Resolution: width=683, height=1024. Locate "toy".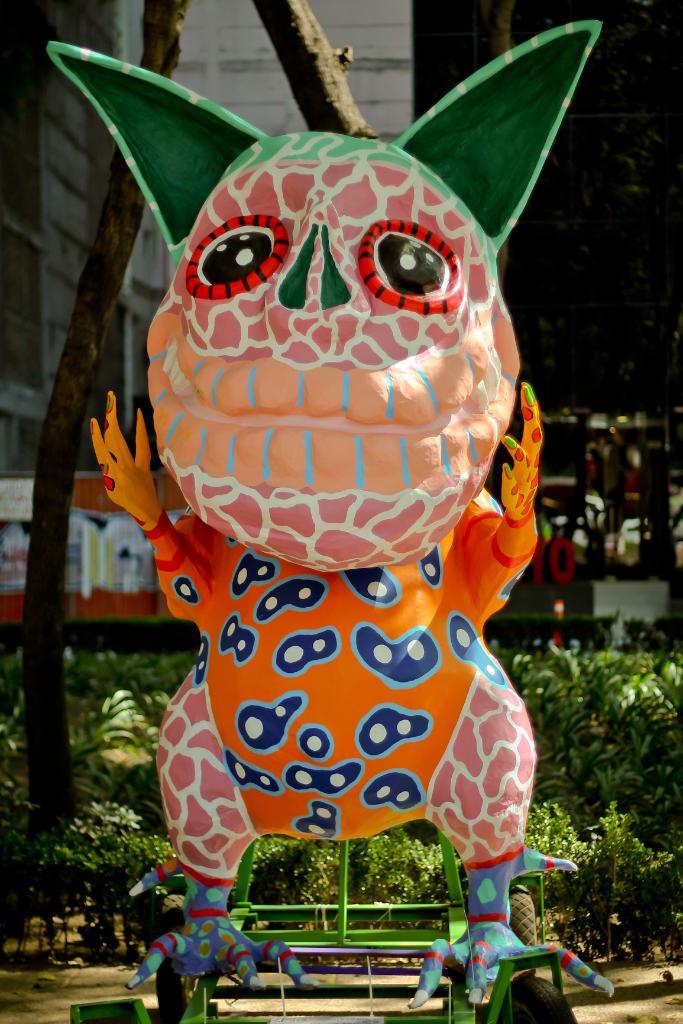
x1=58 y1=104 x2=625 y2=1014.
